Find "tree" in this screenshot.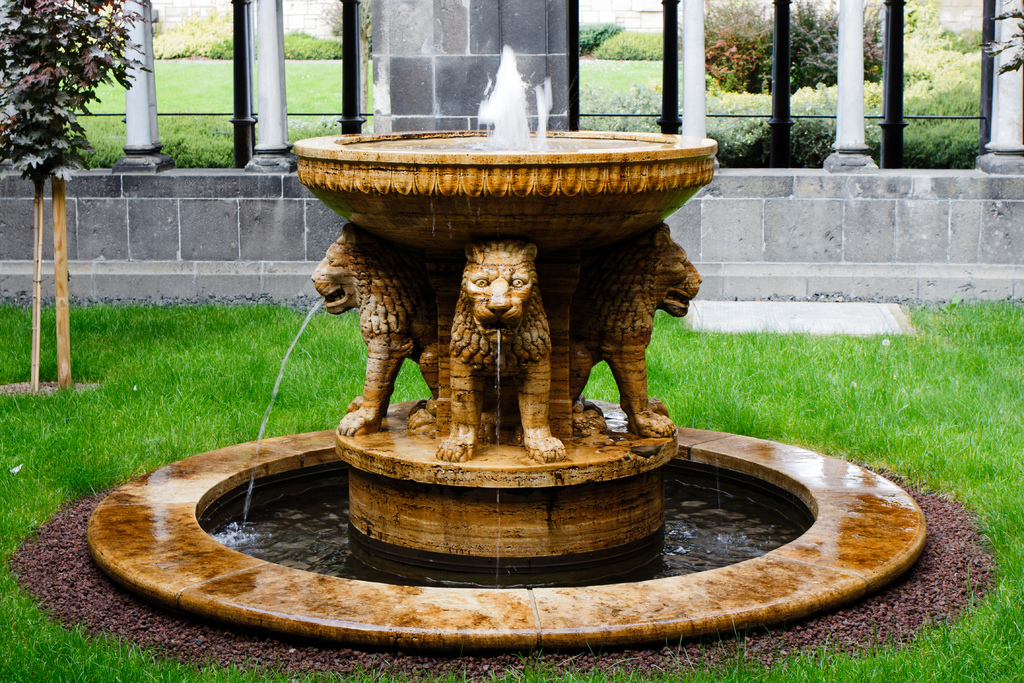
The bounding box for "tree" is [0, 0, 156, 397].
